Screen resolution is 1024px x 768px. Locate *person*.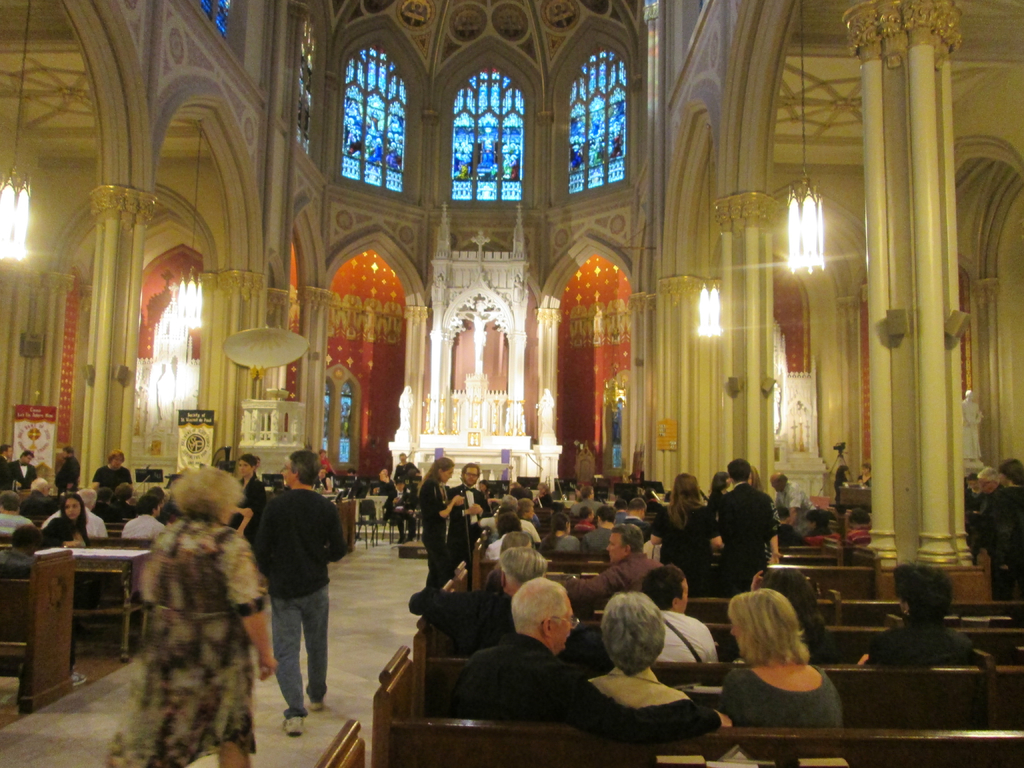
box(109, 468, 282, 767).
